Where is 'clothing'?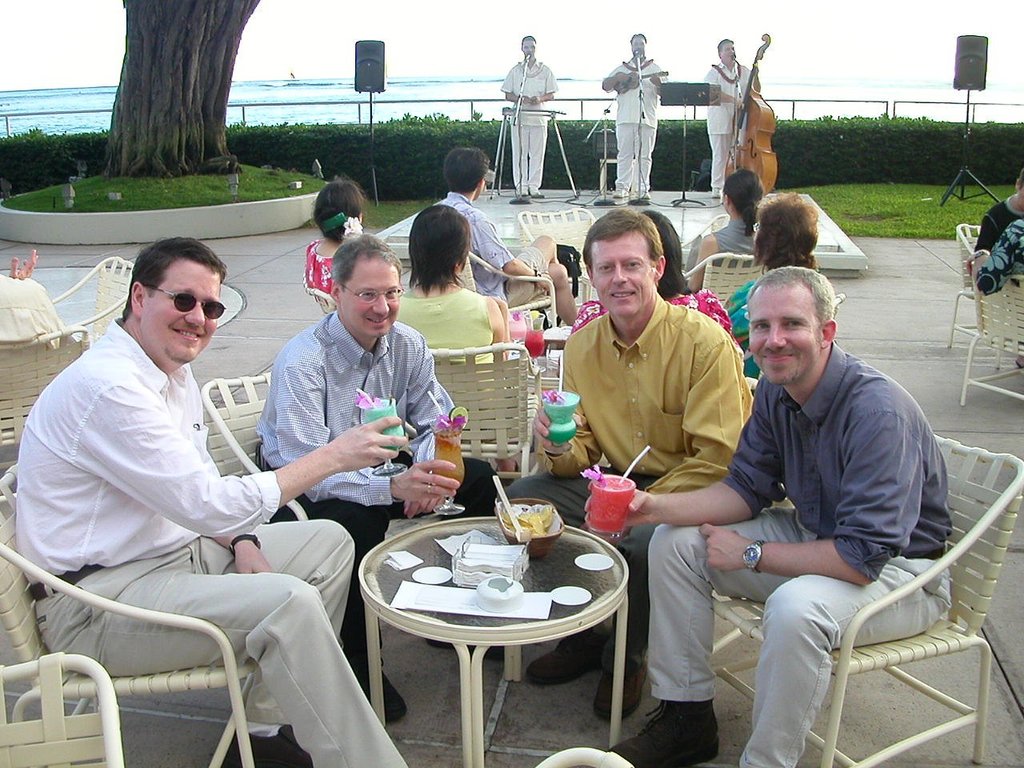
locate(646, 342, 955, 767).
